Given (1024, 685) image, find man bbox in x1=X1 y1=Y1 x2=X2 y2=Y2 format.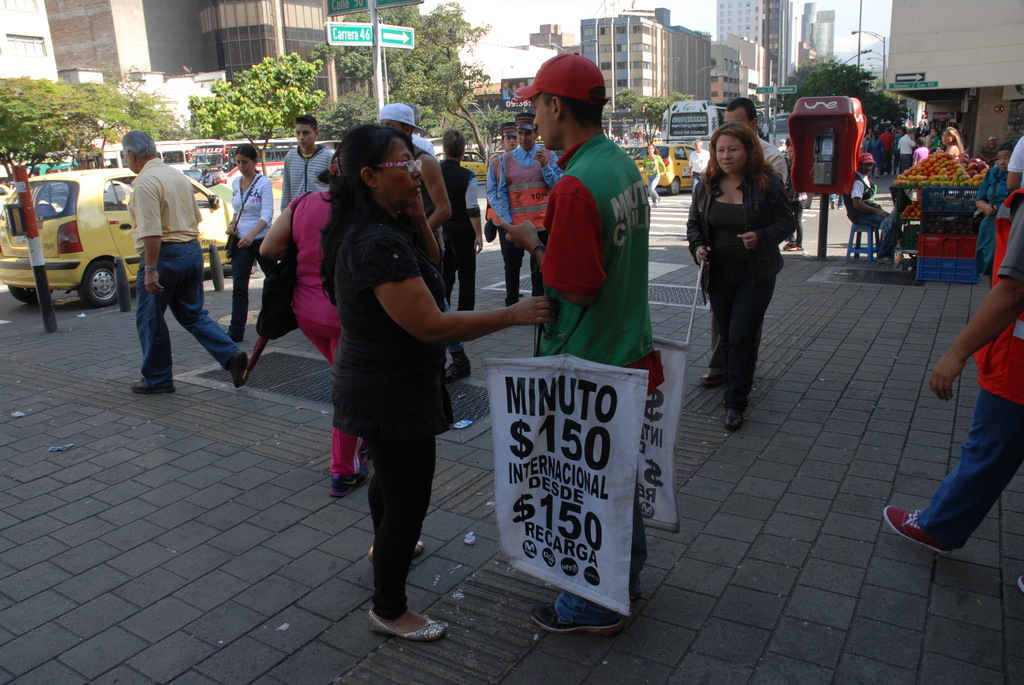
x1=485 y1=123 x2=525 y2=304.
